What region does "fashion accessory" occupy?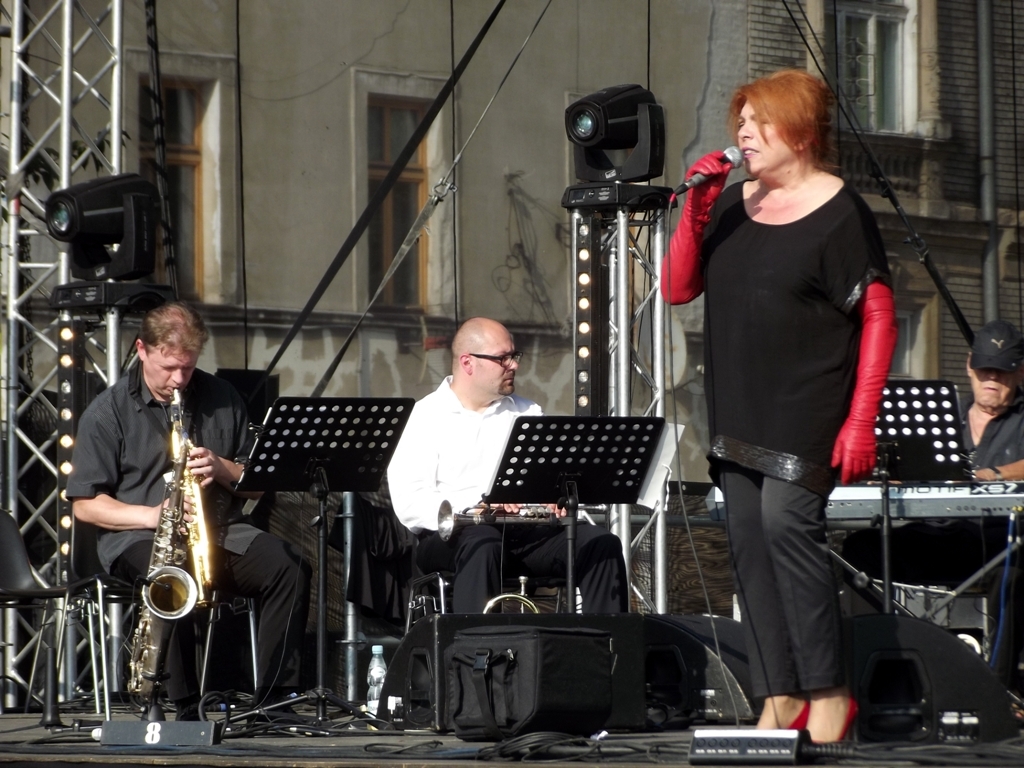
[971,321,1023,373].
